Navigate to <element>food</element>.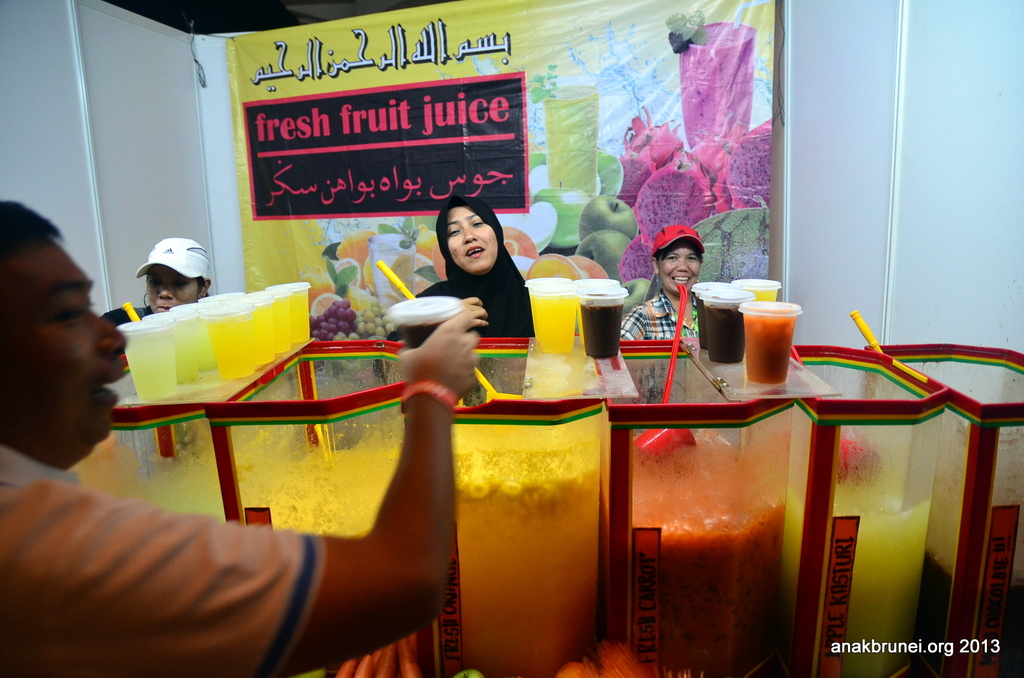
Navigation target: region(620, 400, 793, 677).
